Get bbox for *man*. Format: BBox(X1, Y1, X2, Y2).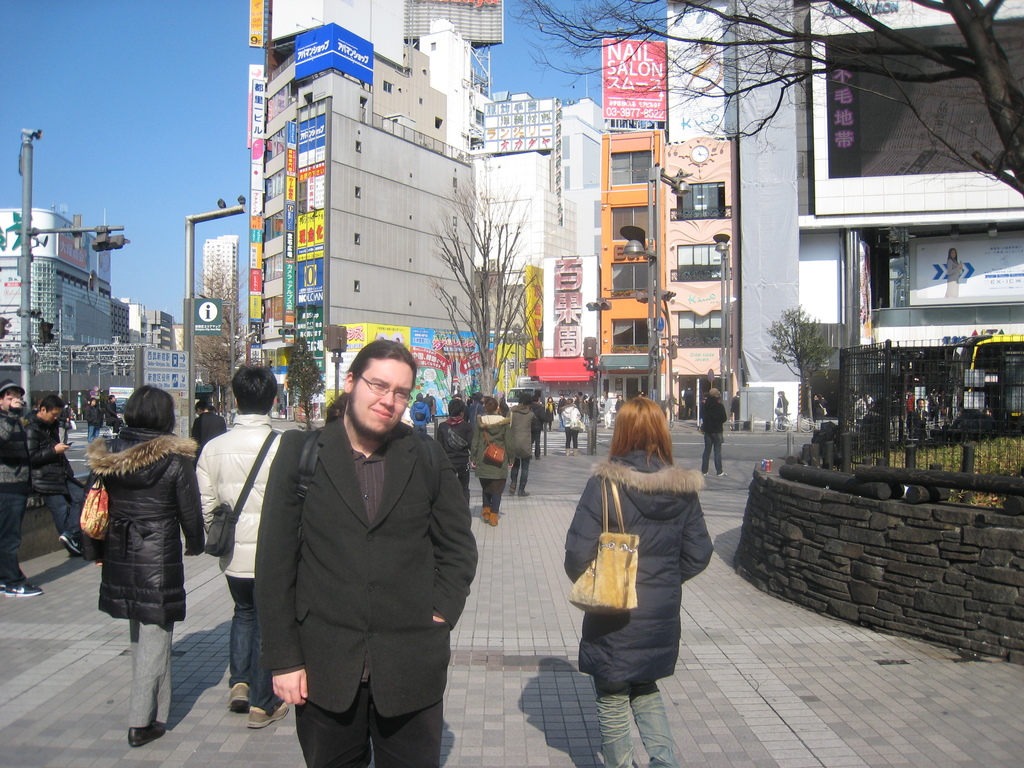
BBox(700, 388, 729, 477).
